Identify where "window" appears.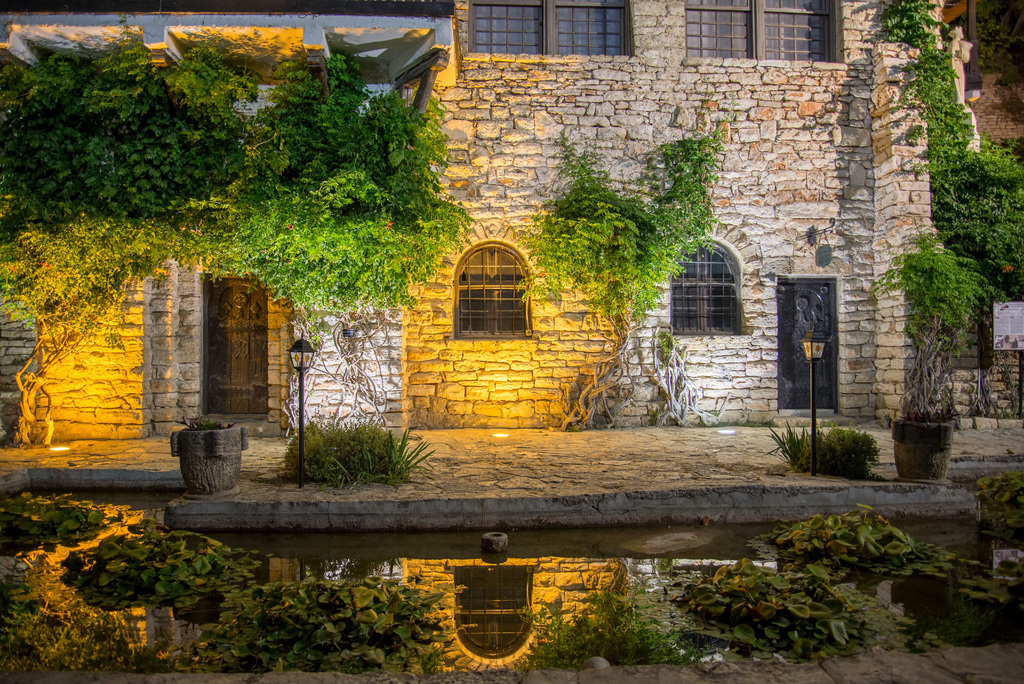
Appears at bbox(755, 0, 838, 70).
